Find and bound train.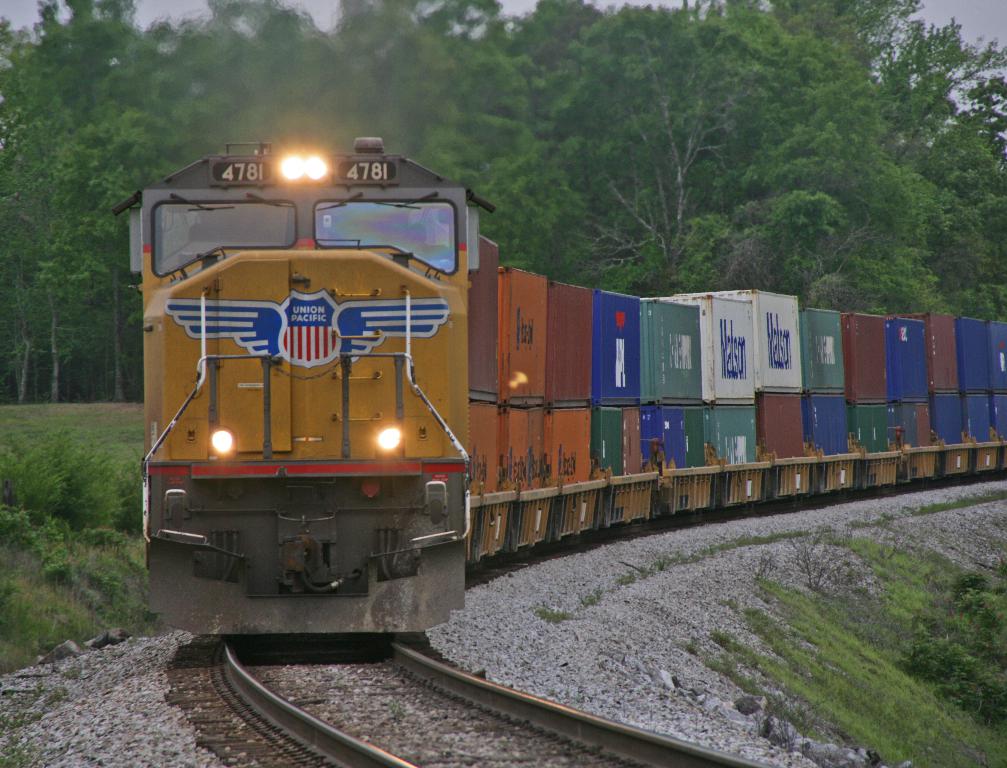
Bound: [left=106, top=139, right=1006, bottom=648].
